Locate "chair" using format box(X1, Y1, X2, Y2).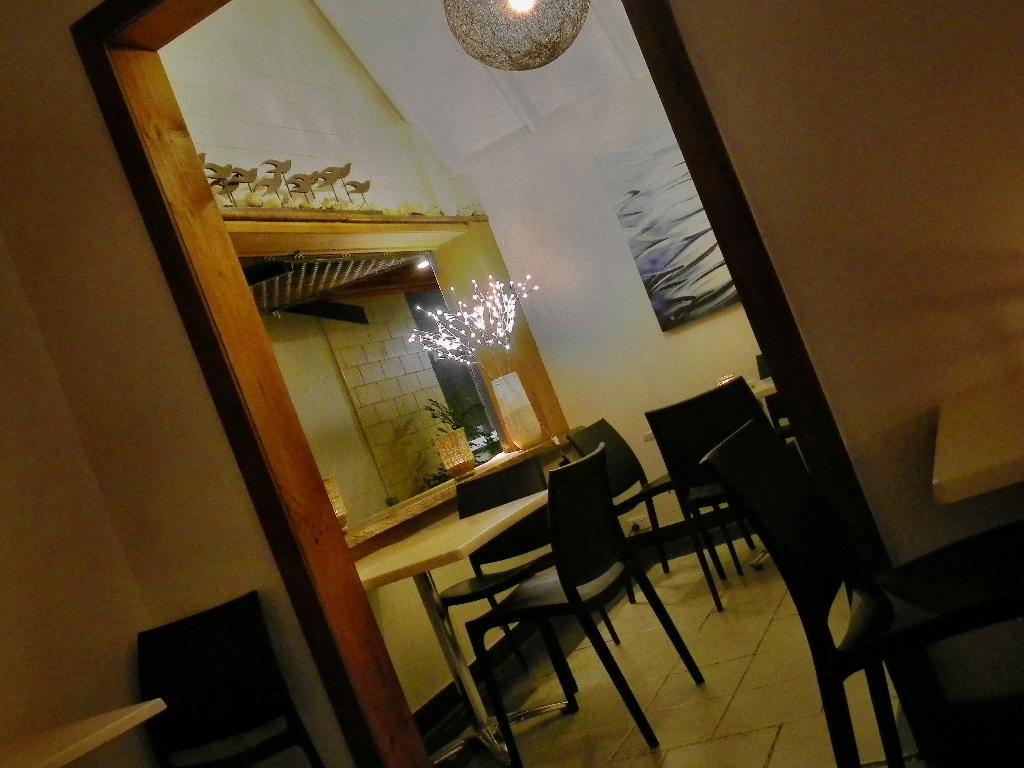
box(568, 419, 724, 601).
